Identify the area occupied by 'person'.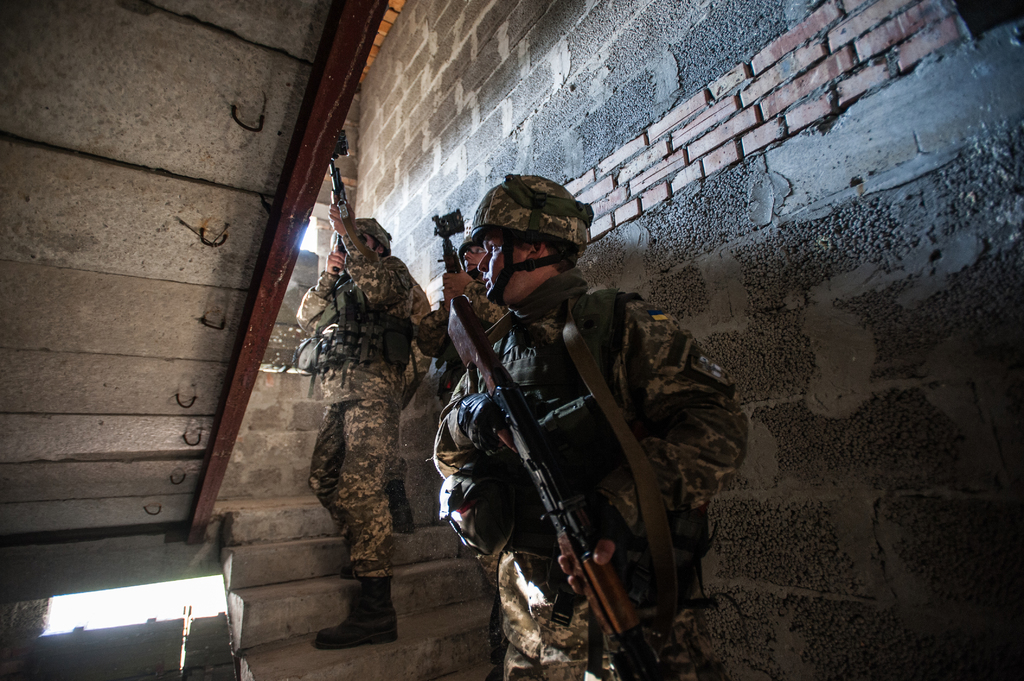
Area: rect(432, 170, 755, 680).
